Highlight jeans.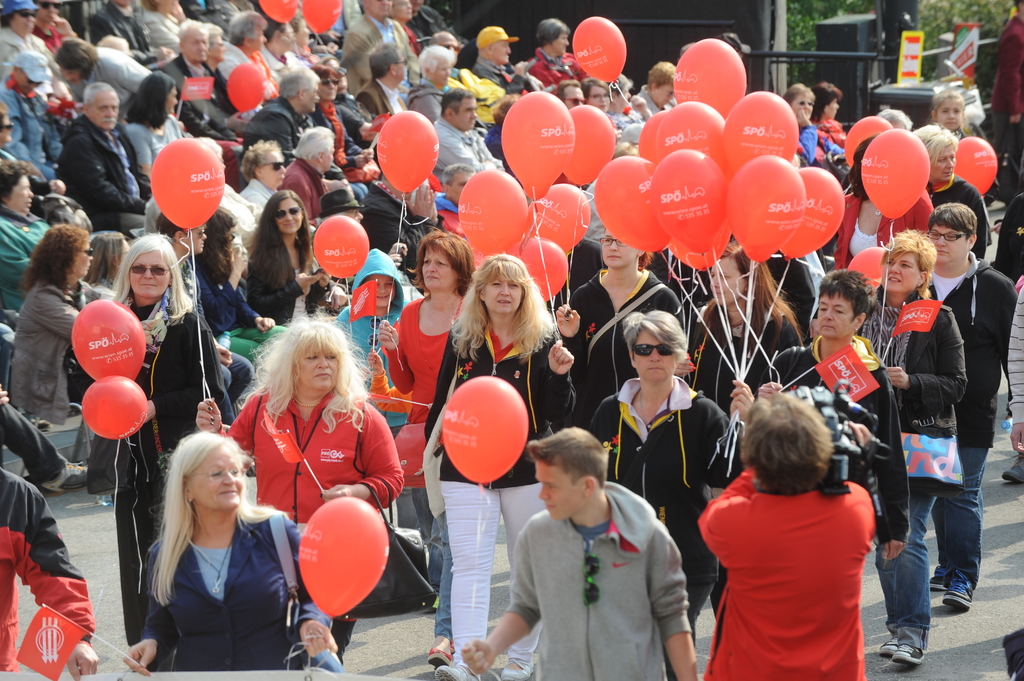
Highlighted region: Rect(433, 511, 452, 639).
